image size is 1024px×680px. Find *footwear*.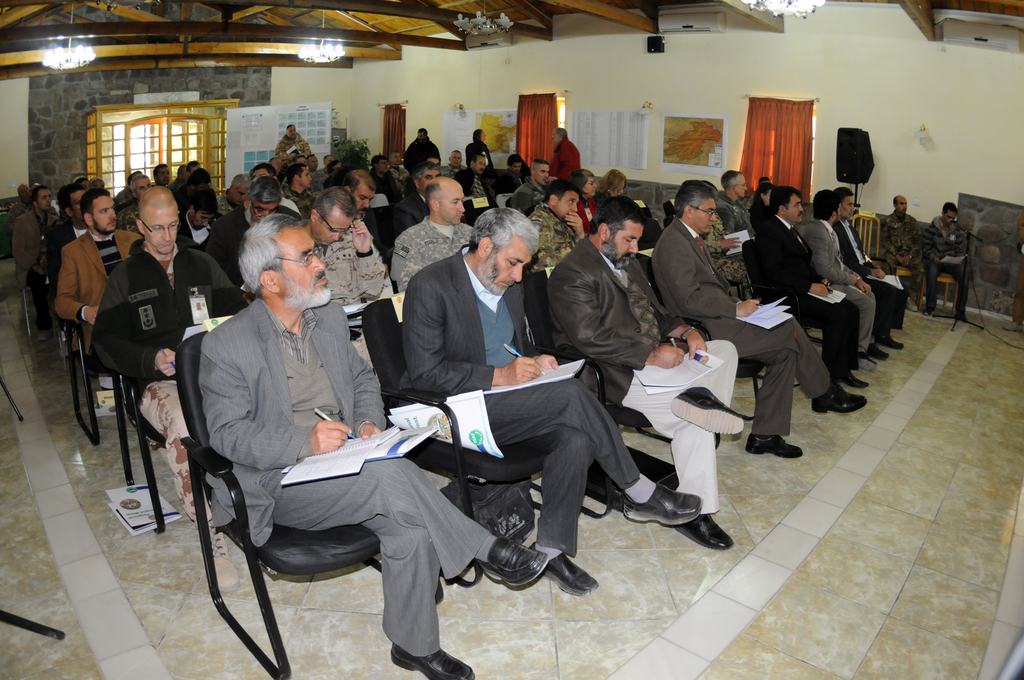
[909,300,927,313].
